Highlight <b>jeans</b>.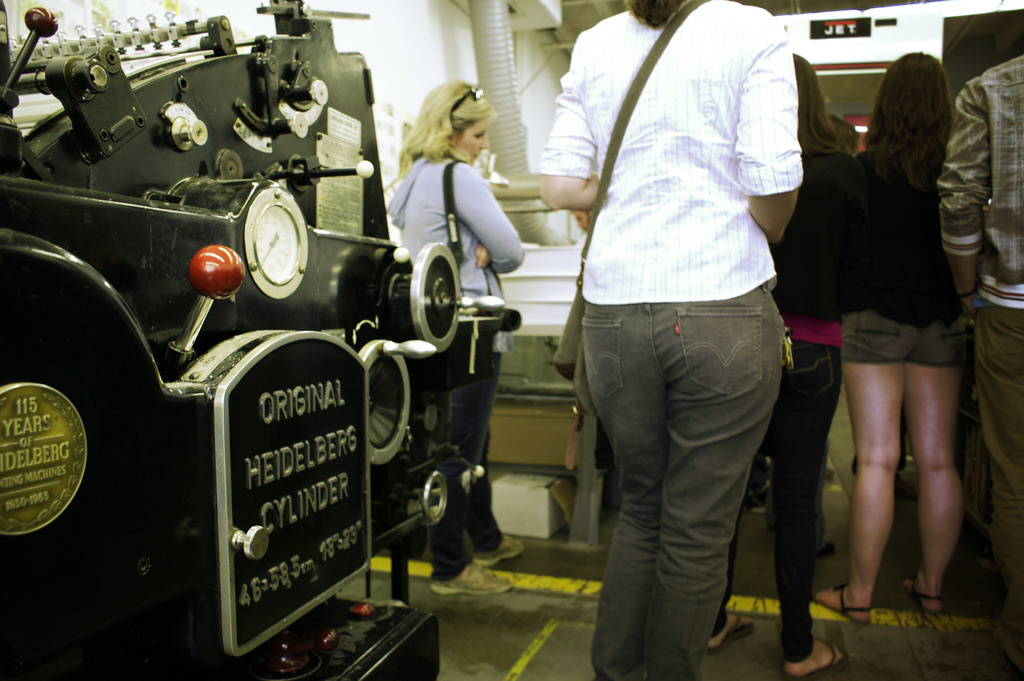
Highlighted region: [left=435, top=351, right=500, bottom=581].
